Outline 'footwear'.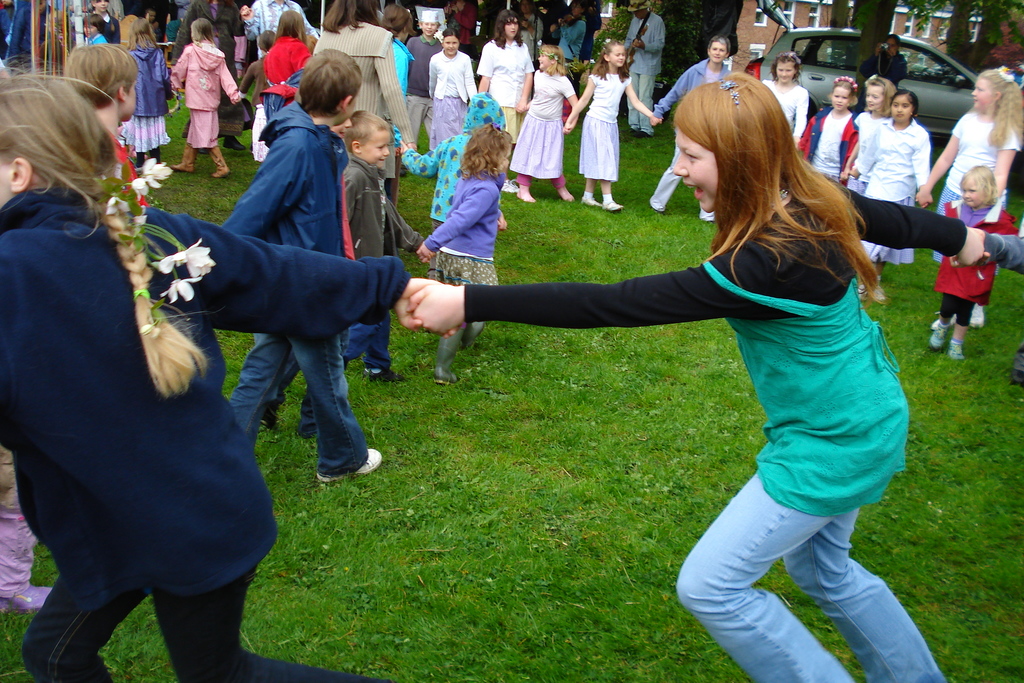
Outline: rect(925, 325, 947, 349).
